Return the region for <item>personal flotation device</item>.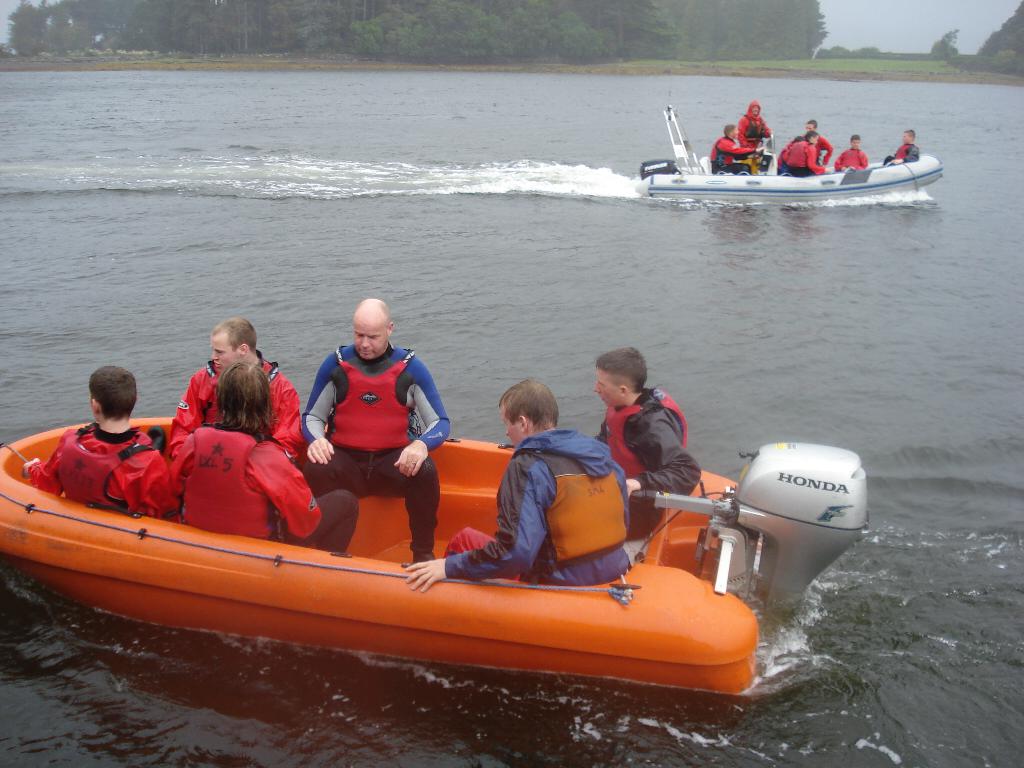
<bbox>894, 143, 922, 159</bbox>.
